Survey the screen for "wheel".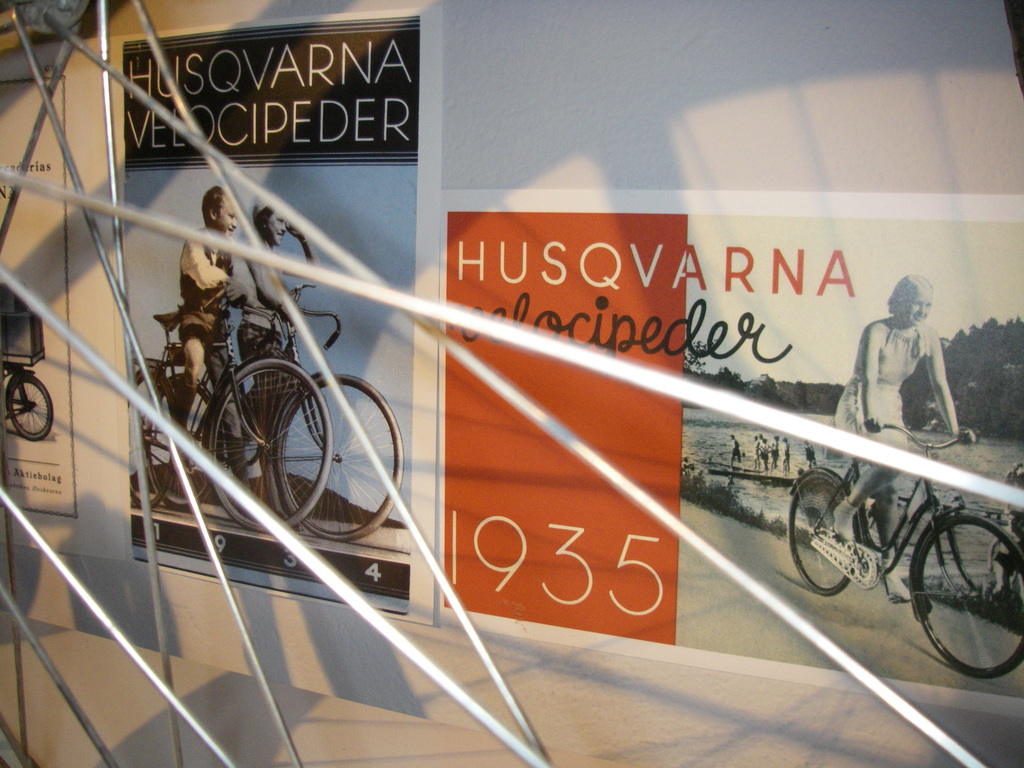
Survey found: bbox(208, 356, 333, 534).
